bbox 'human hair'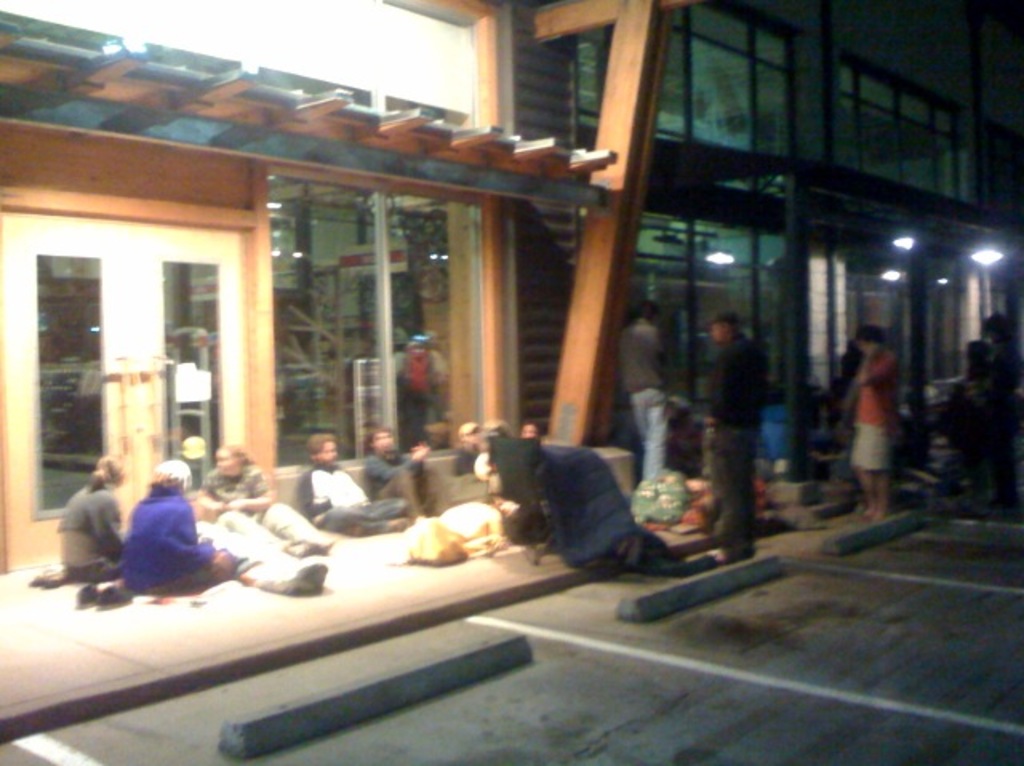
[x1=93, y1=451, x2=125, y2=491]
